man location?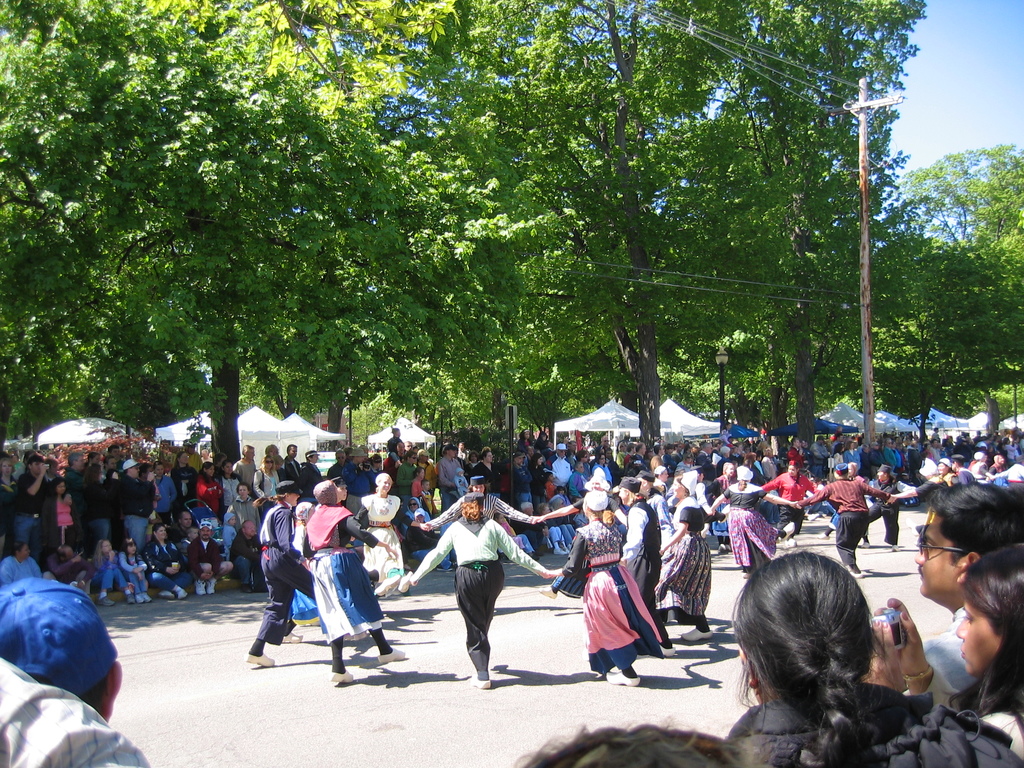
bbox=(10, 451, 50, 559)
